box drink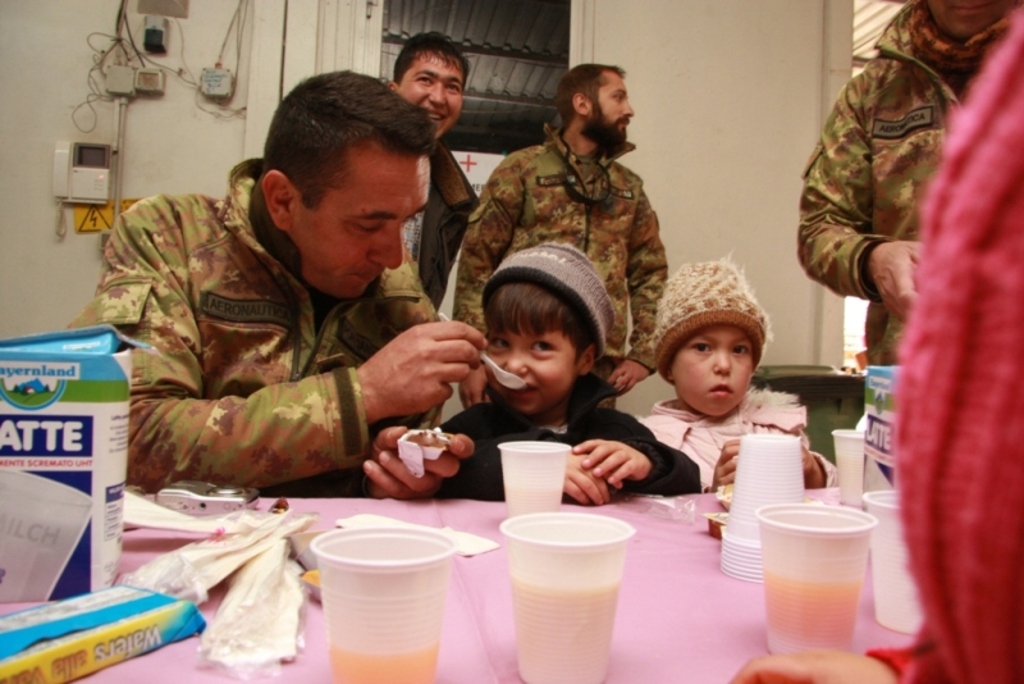
[511,584,622,683]
